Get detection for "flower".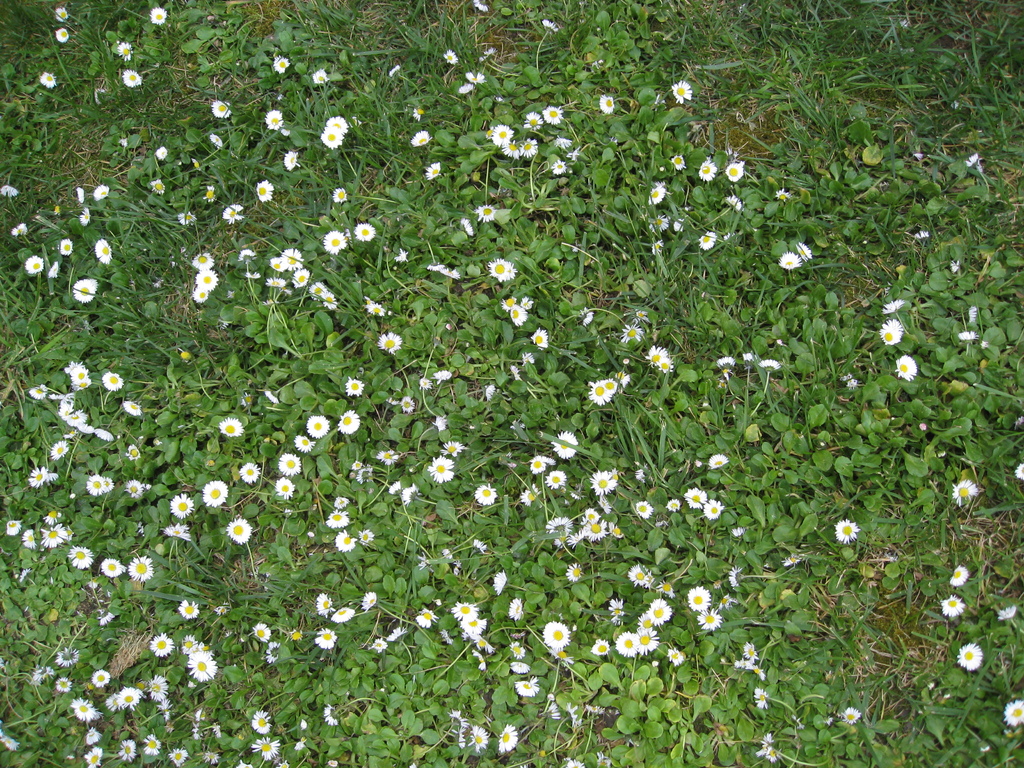
Detection: bbox=[694, 230, 716, 252].
